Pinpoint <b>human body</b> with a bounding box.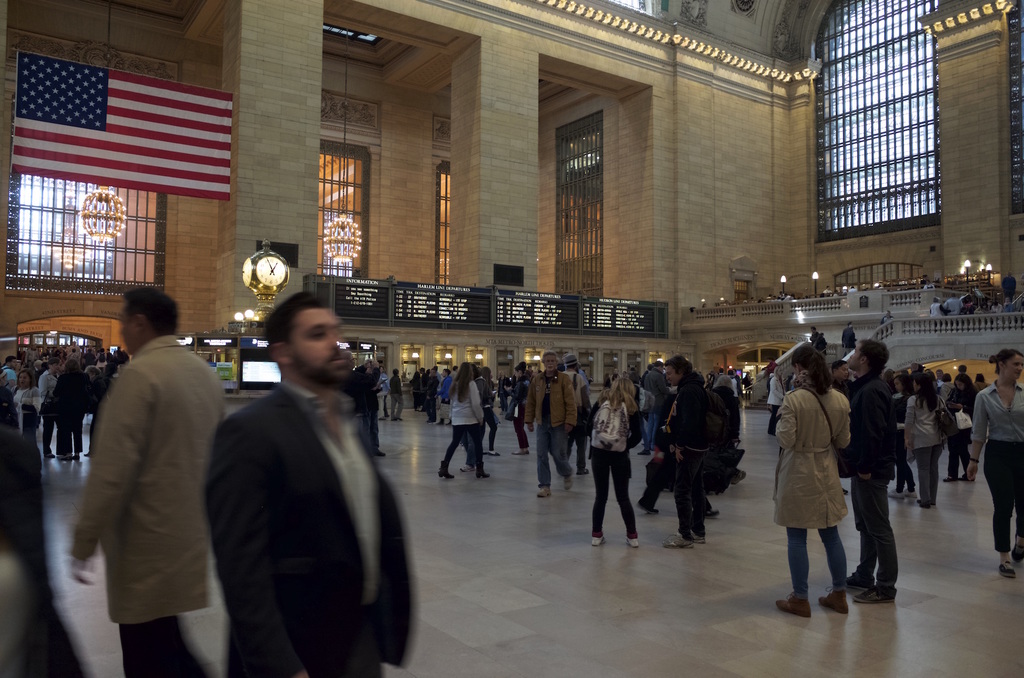
left=586, top=389, right=637, bottom=550.
